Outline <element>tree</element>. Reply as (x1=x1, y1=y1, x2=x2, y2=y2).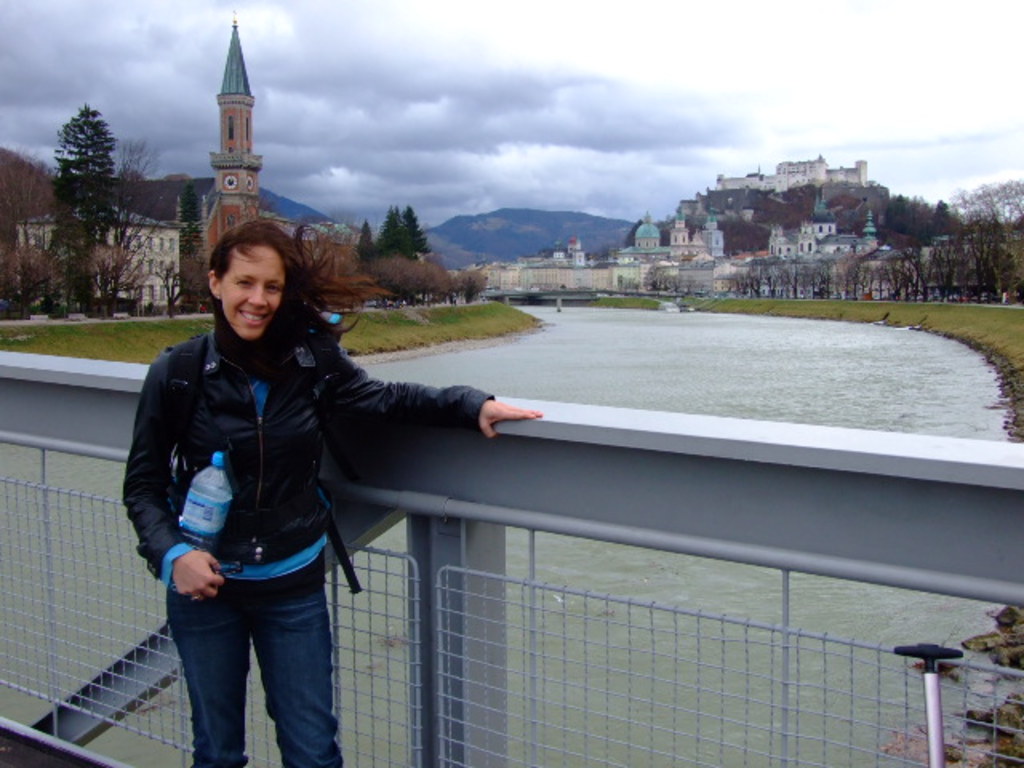
(x1=960, y1=166, x2=1021, y2=246).
